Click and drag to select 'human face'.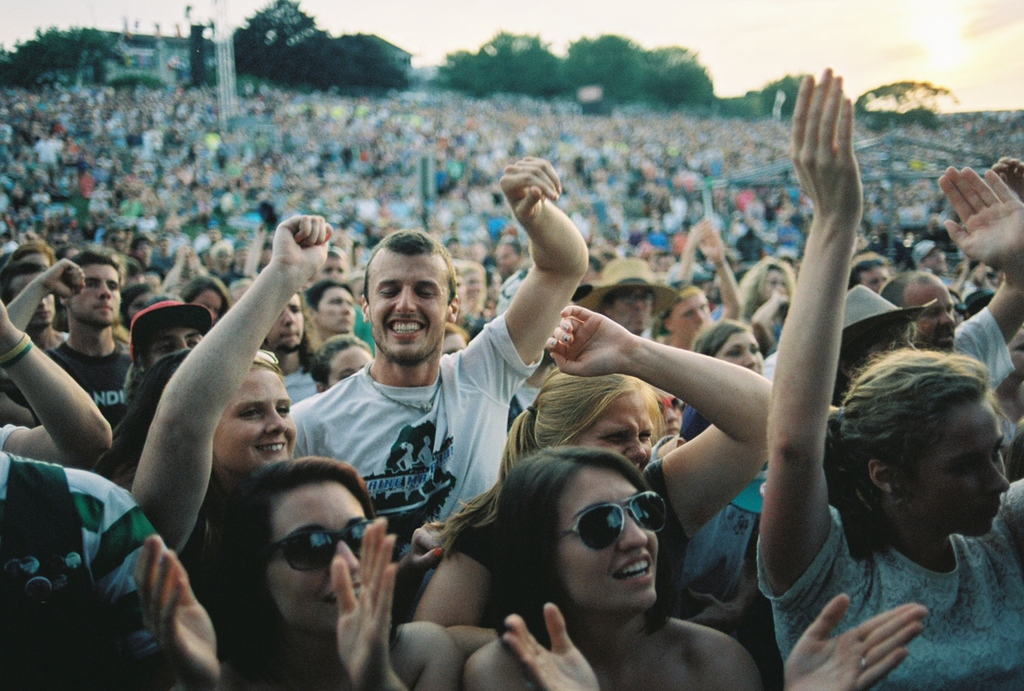
Selection: 263, 290, 305, 353.
